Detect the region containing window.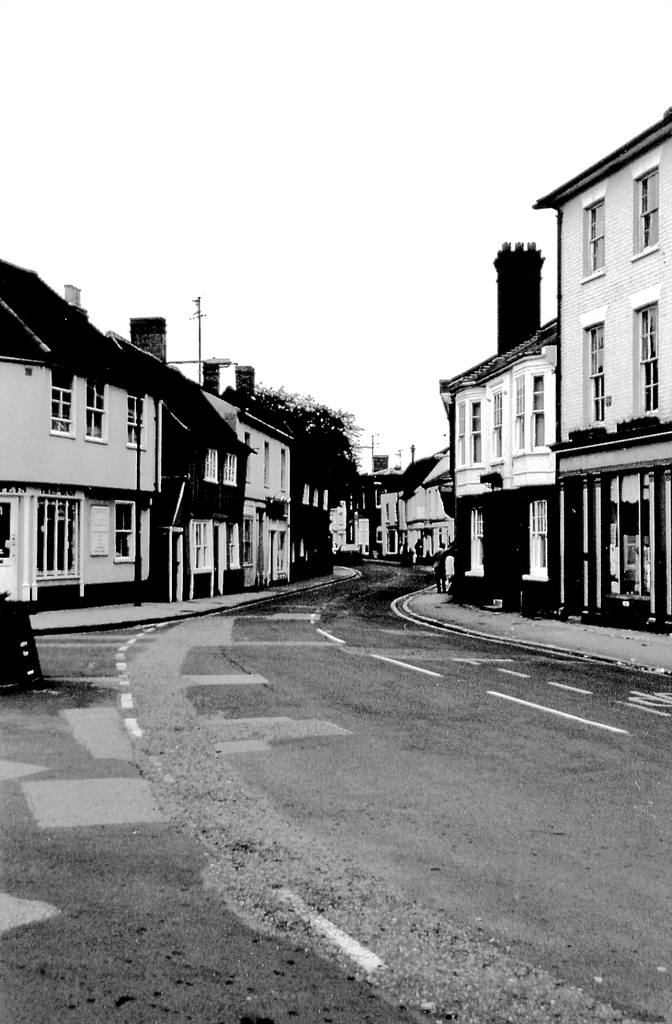
select_region(44, 371, 77, 436).
